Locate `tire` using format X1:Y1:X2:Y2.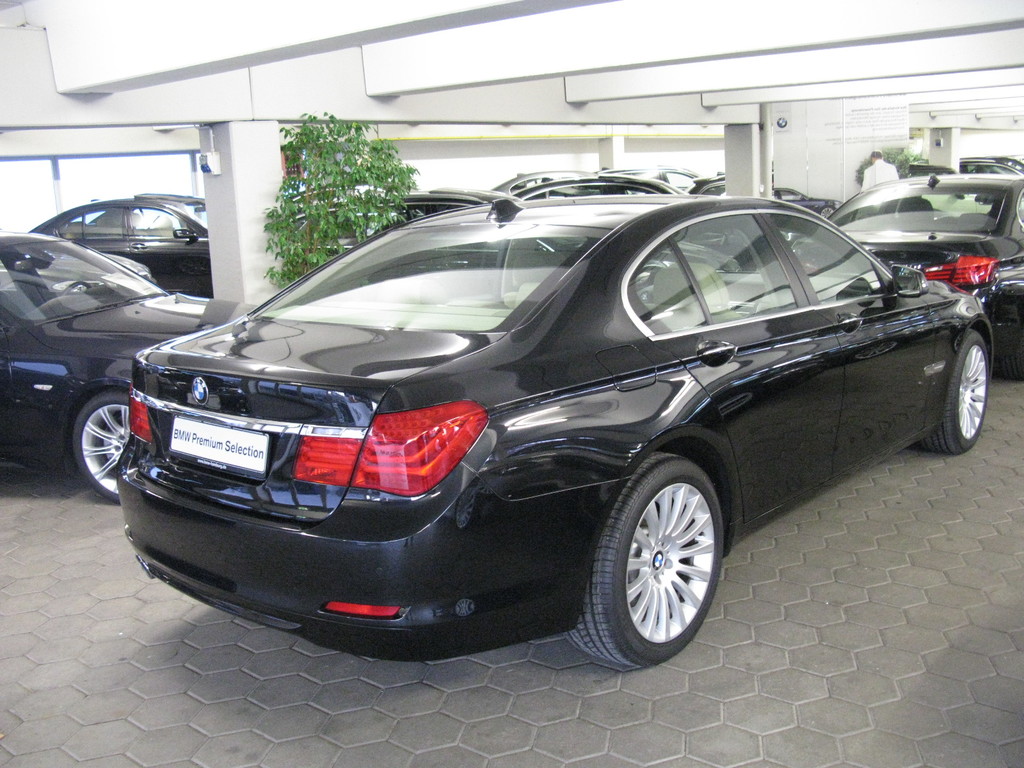
73:387:132:506.
